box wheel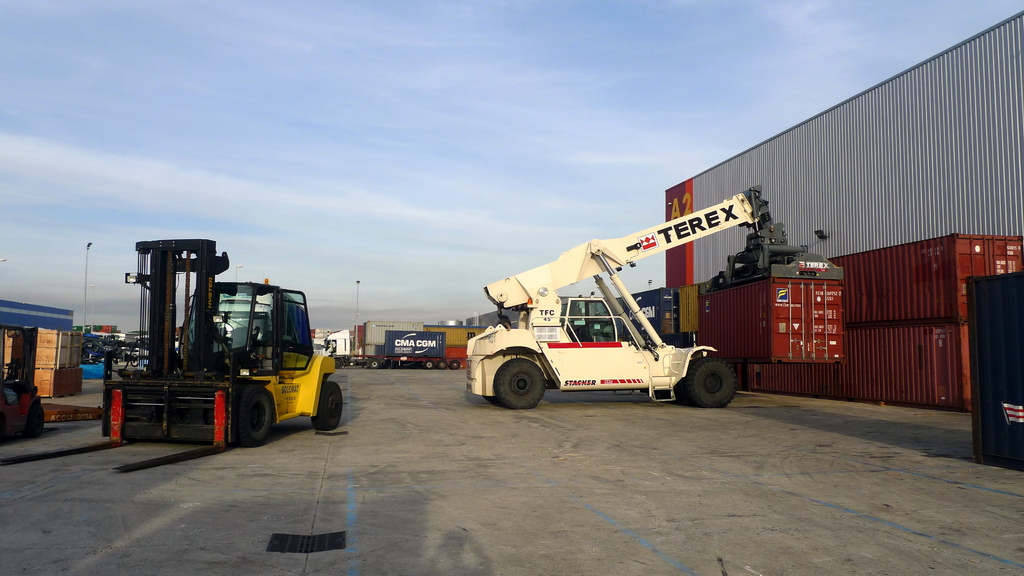
(x1=369, y1=359, x2=378, y2=370)
